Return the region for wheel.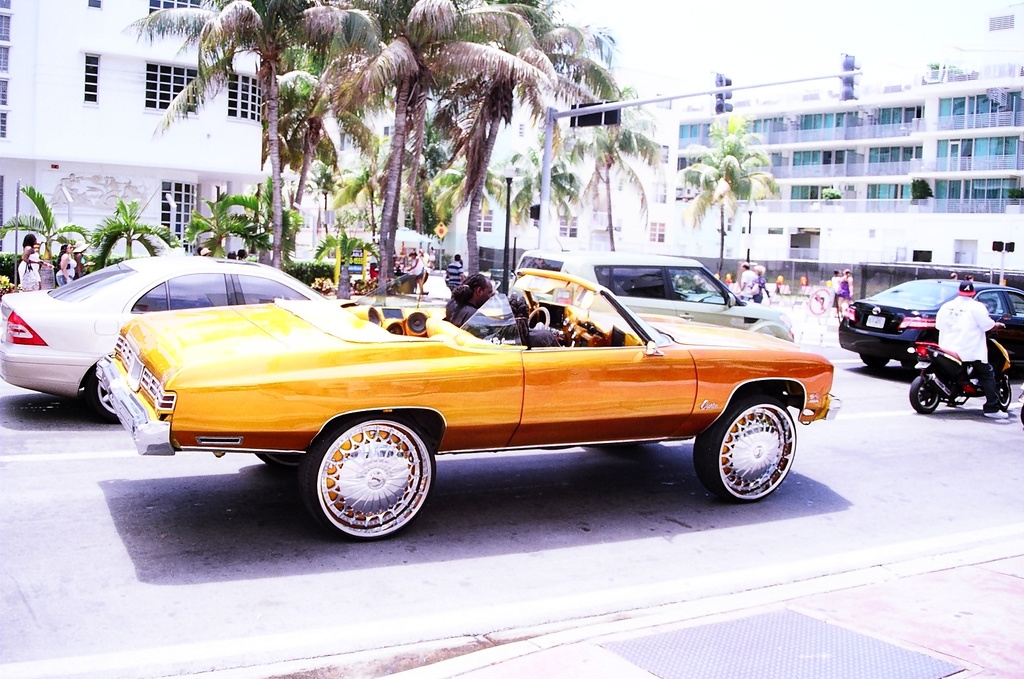
detection(519, 308, 551, 334).
